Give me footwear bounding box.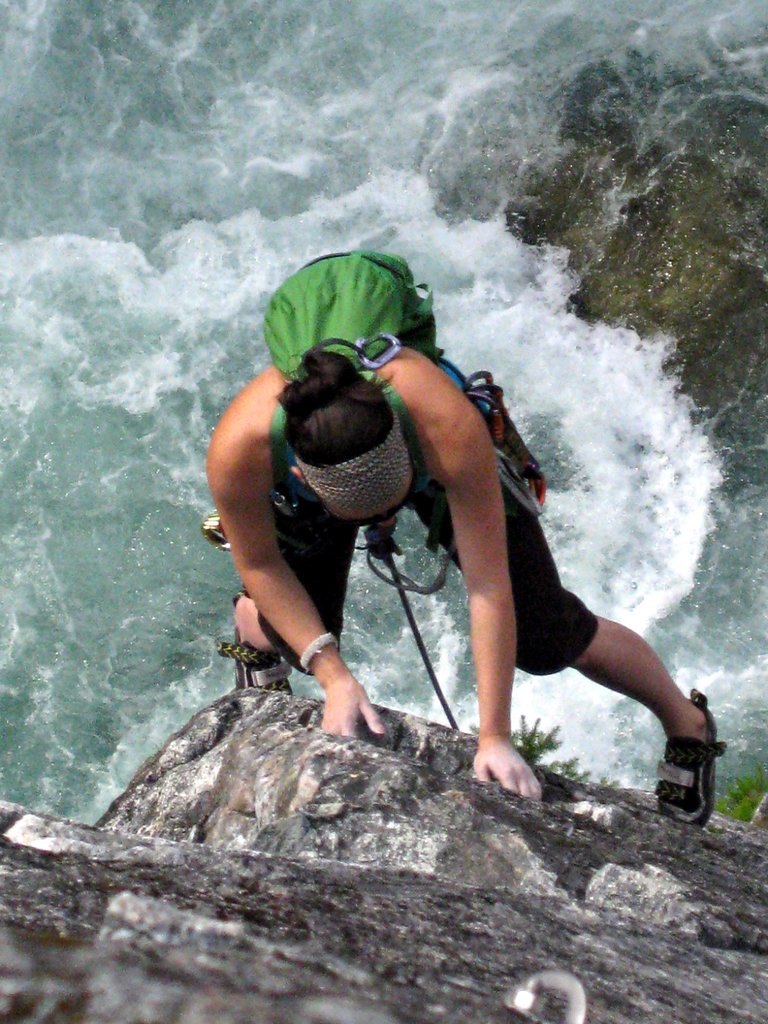
(x1=217, y1=592, x2=291, y2=686).
